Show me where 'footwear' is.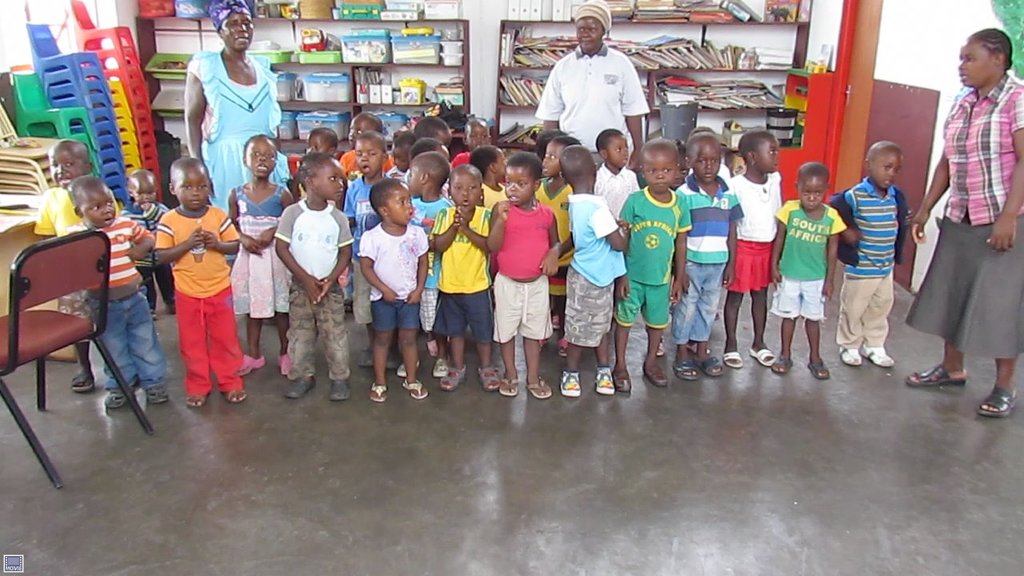
'footwear' is at l=370, t=382, r=389, b=399.
